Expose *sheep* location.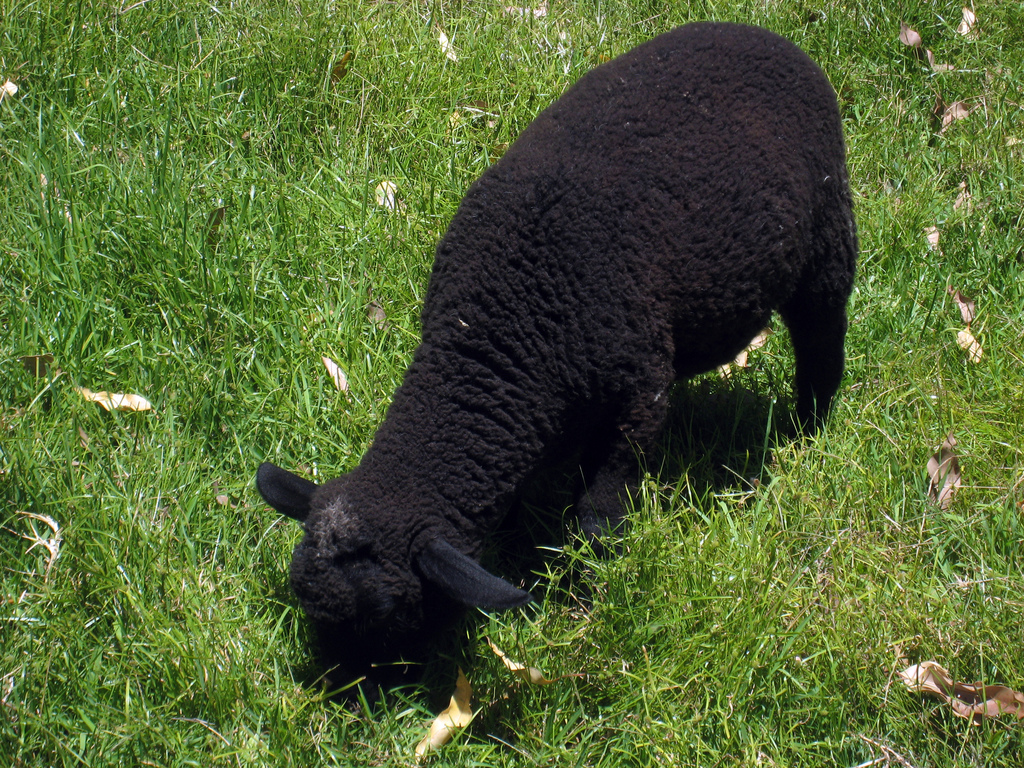
Exposed at region(256, 19, 860, 713).
